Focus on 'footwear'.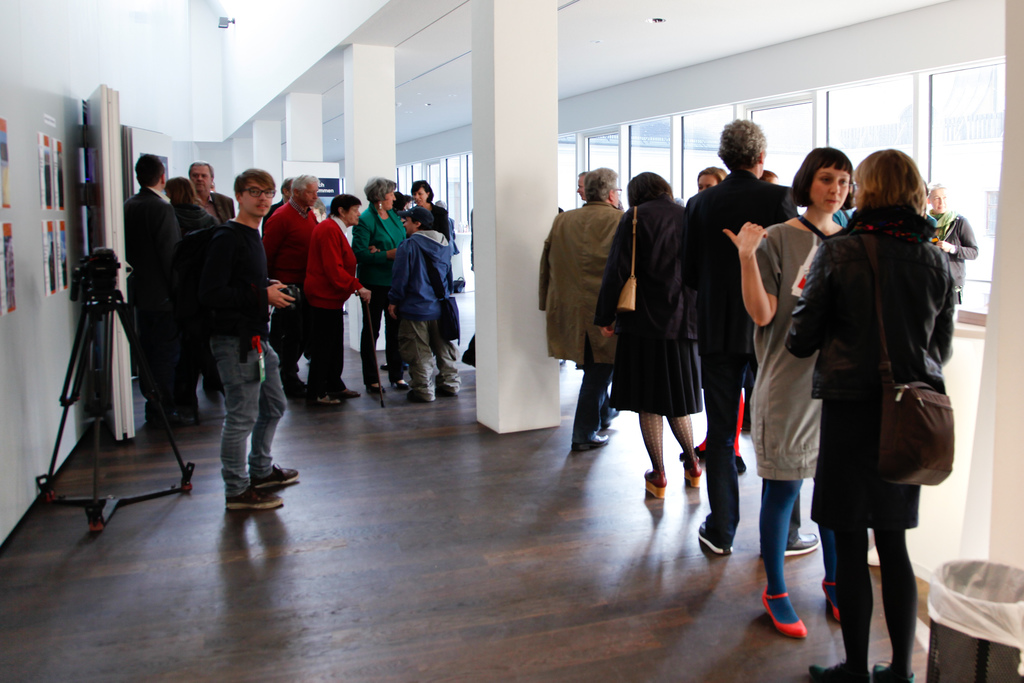
Focused at [572,431,612,452].
